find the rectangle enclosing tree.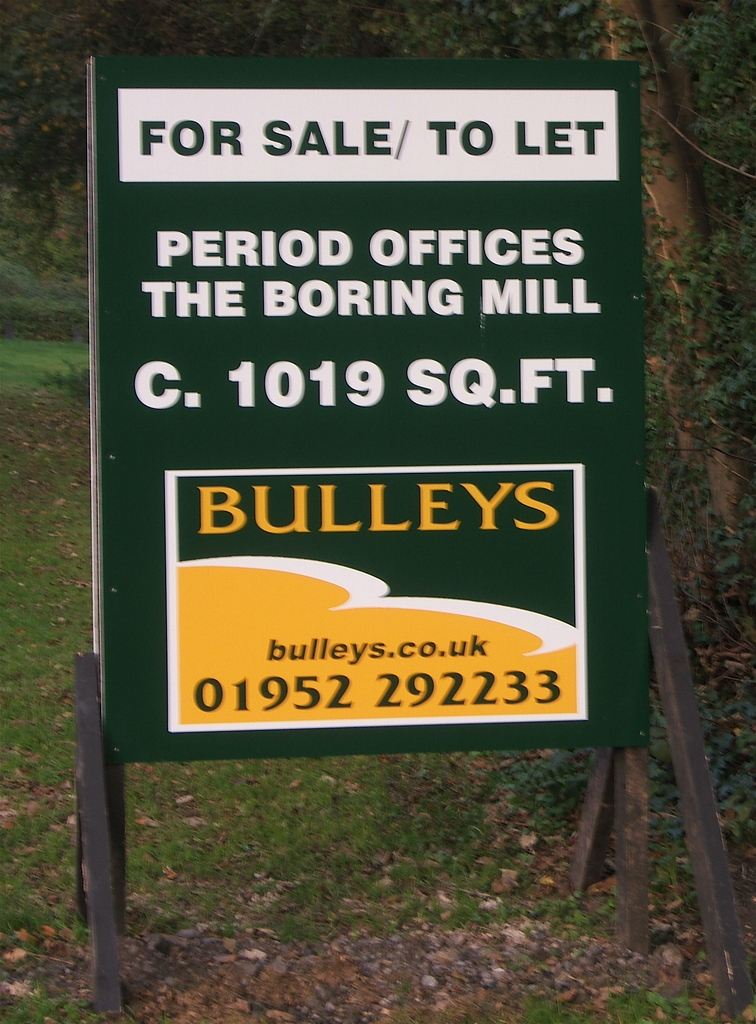
rect(0, 0, 755, 499).
